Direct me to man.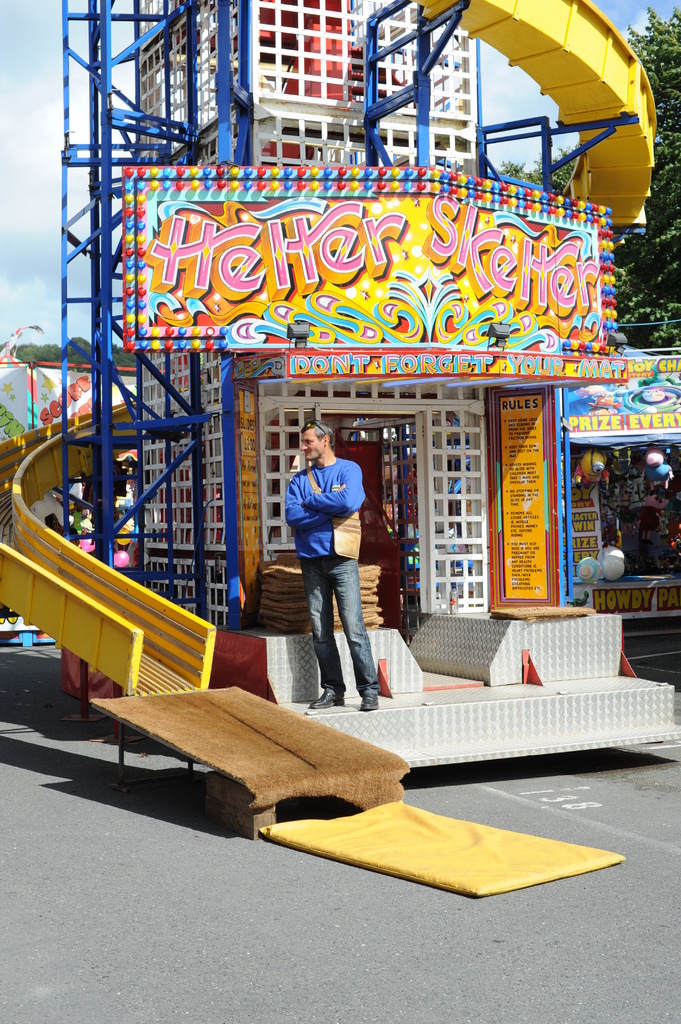
Direction: {"left": 278, "top": 419, "right": 378, "bottom": 711}.
